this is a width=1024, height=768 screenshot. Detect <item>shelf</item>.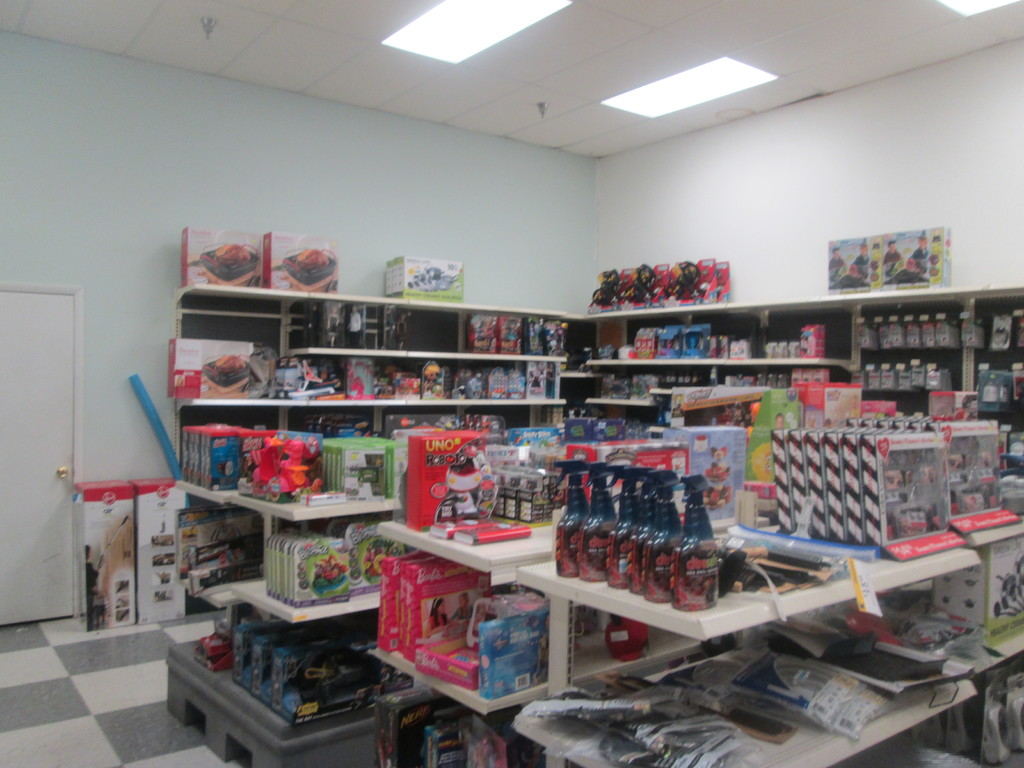
l=371, t=461, r=582, b=566.
